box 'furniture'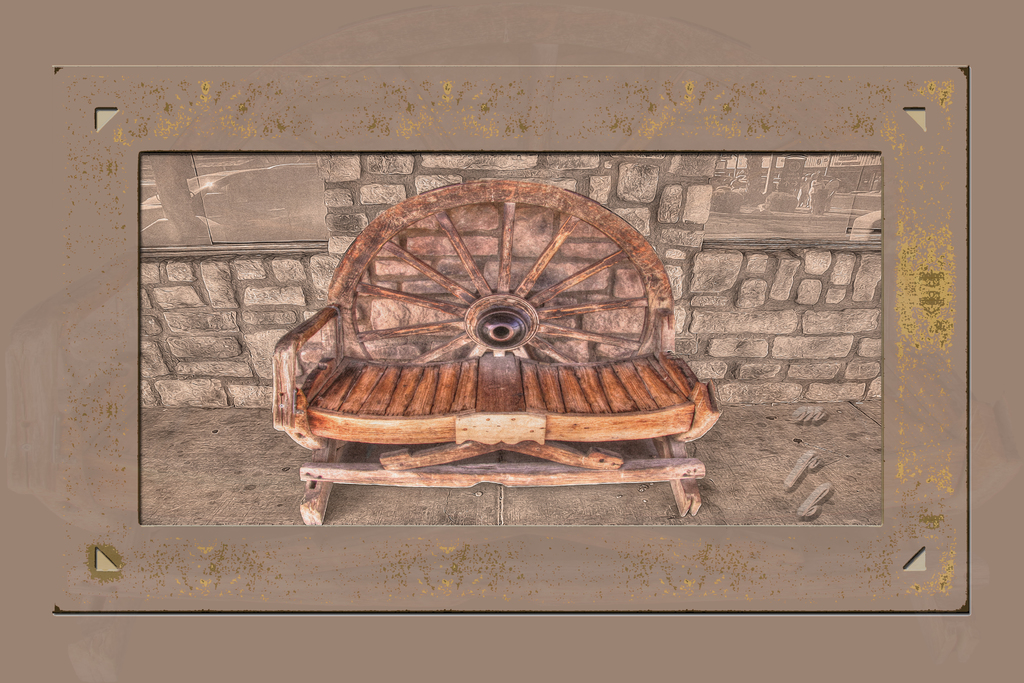
{"left": 271, "top": 177, "right": 726, "bottom": 528}
